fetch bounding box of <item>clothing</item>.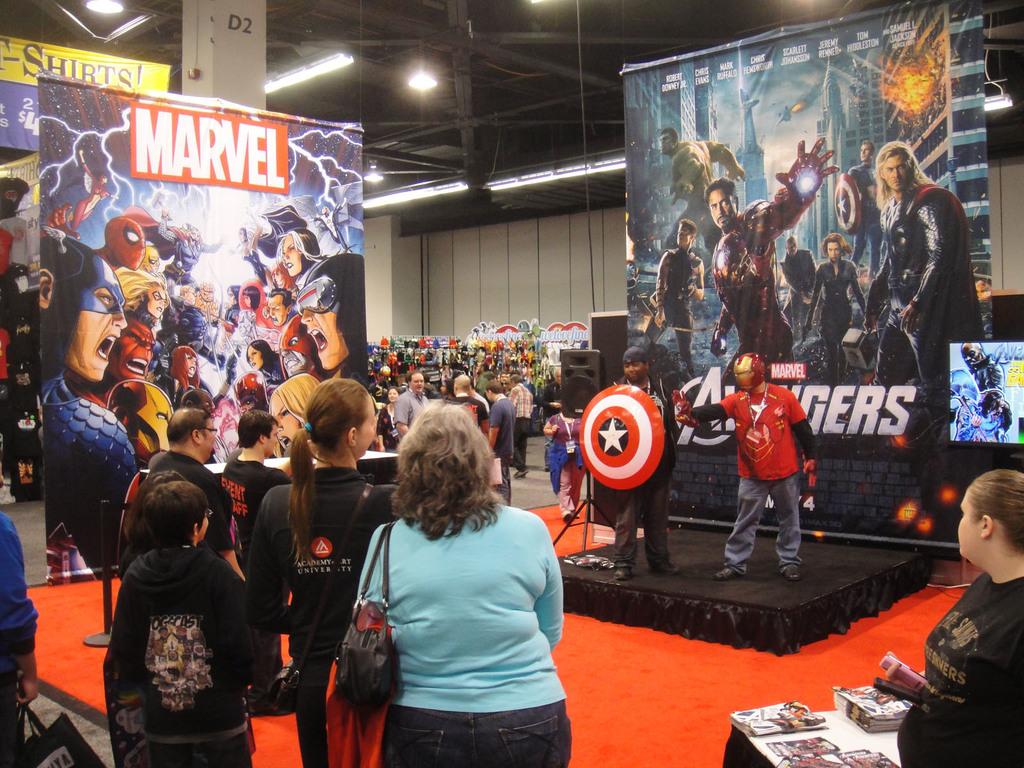
Bbox: select_region(0, 499, 52, 766).
